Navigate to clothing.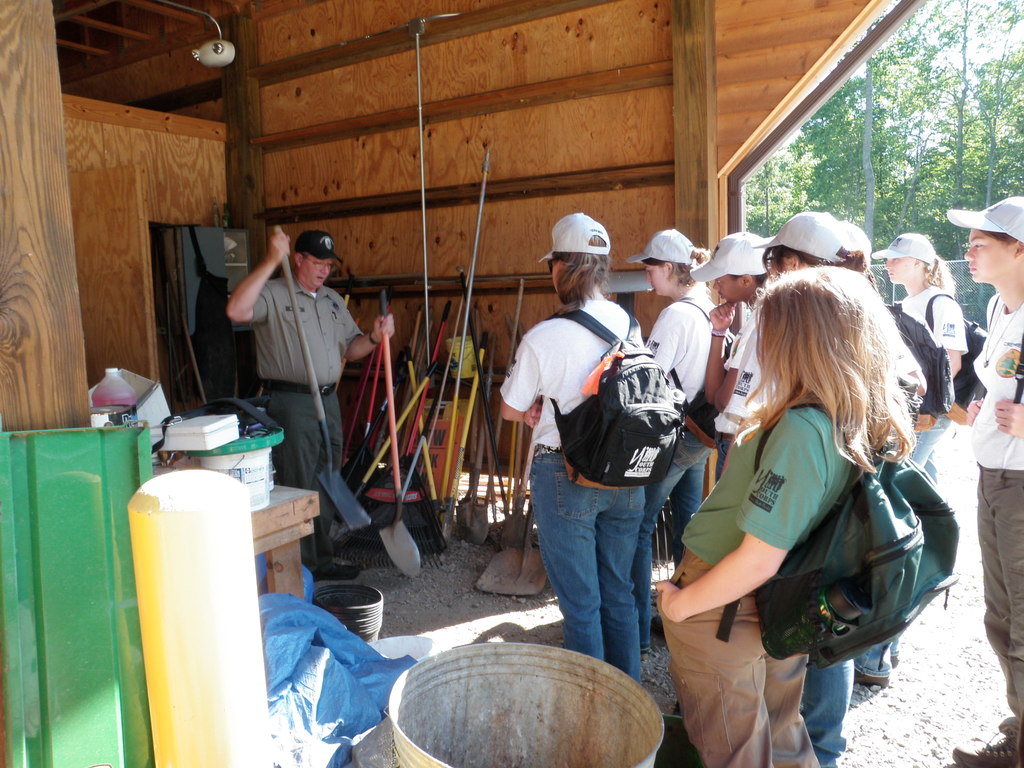
Navigation target: <region>255, 287, 369, 529</region>.
